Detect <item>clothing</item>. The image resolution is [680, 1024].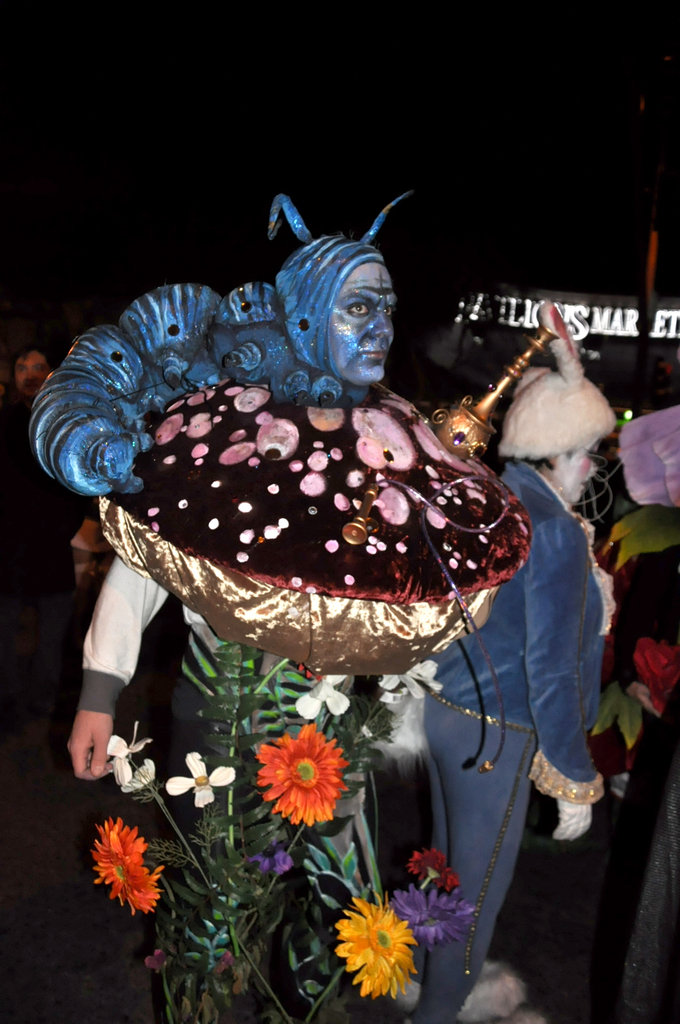
detection(414, 458, 608, 803).
